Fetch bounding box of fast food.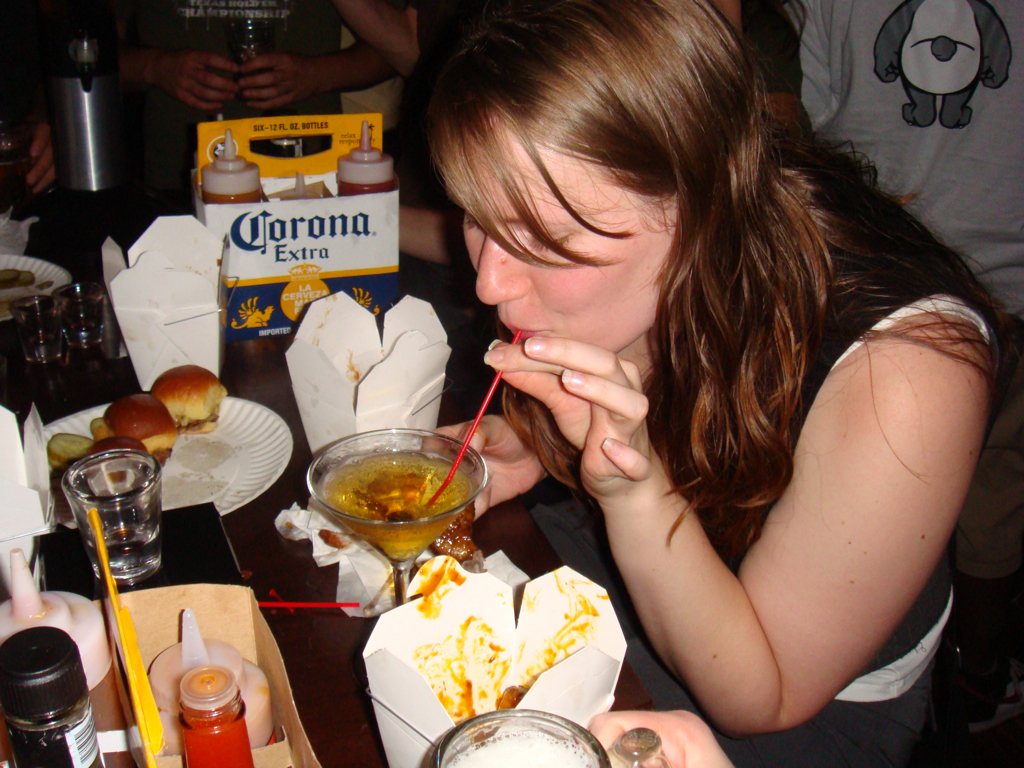
Bbox: (left=420, top=496, right=484, bottom=578).
